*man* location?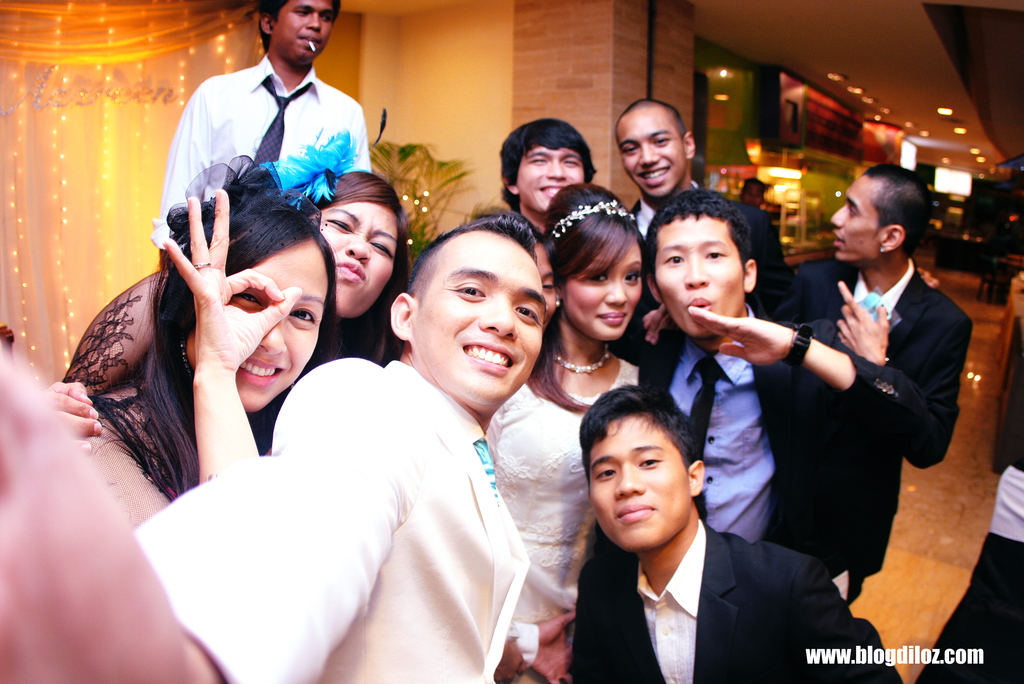
x1=751, y1=145, x2=959, y2=612
